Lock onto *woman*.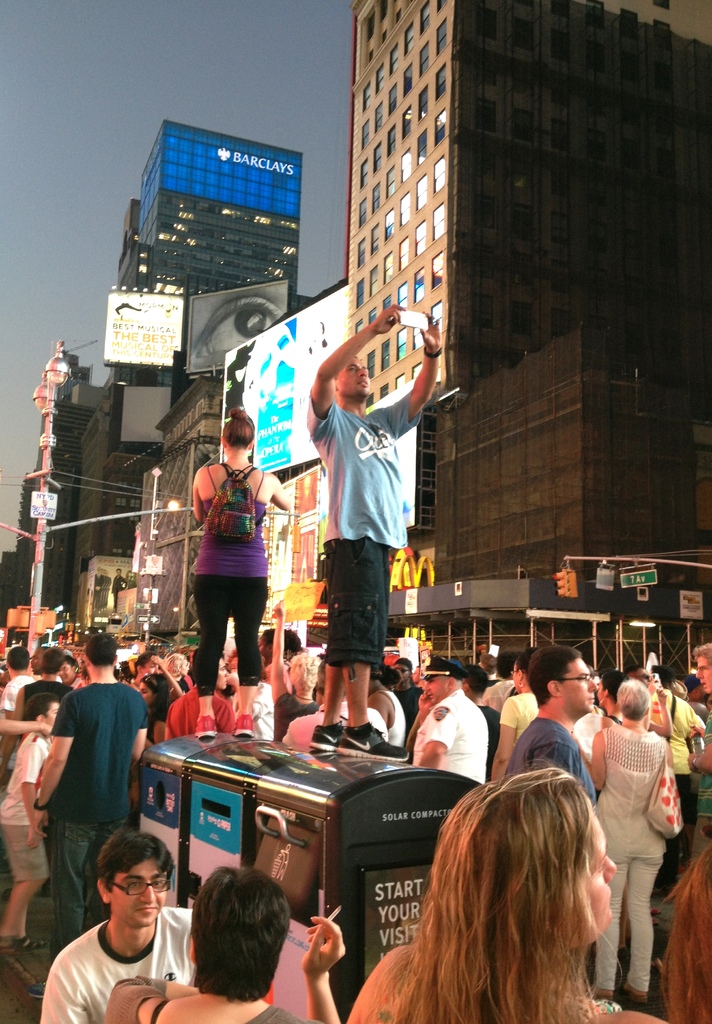
Locked: bbox=(191, 412, 294, 738).
